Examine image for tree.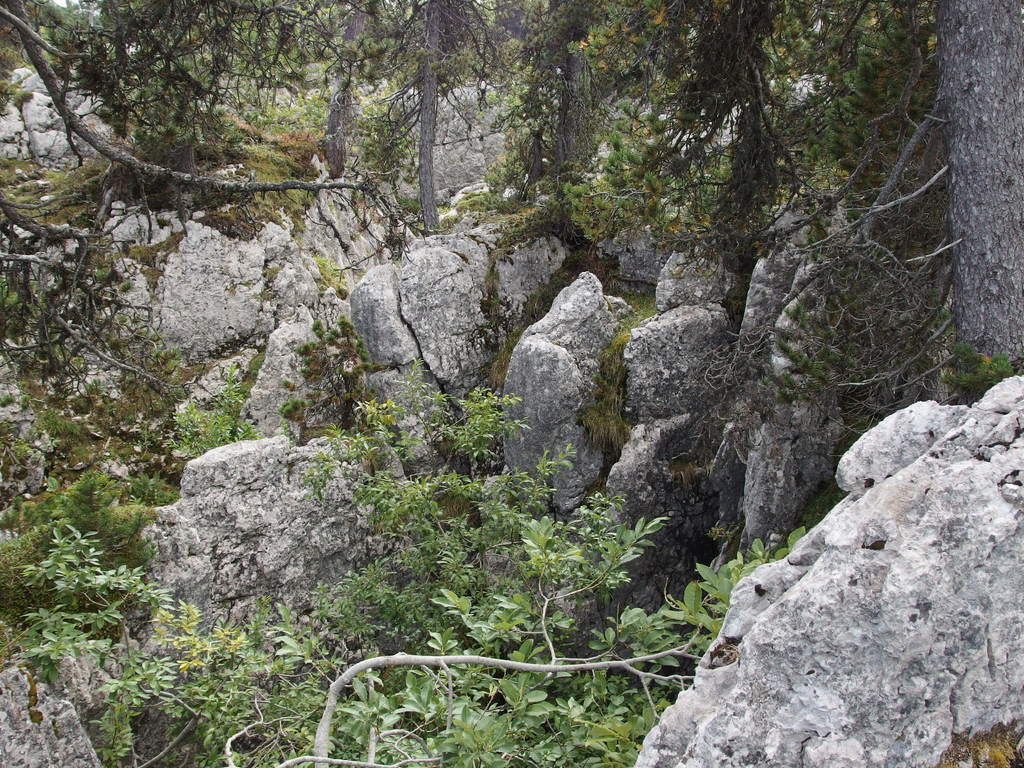
Examination result: 512 1 656 175.
